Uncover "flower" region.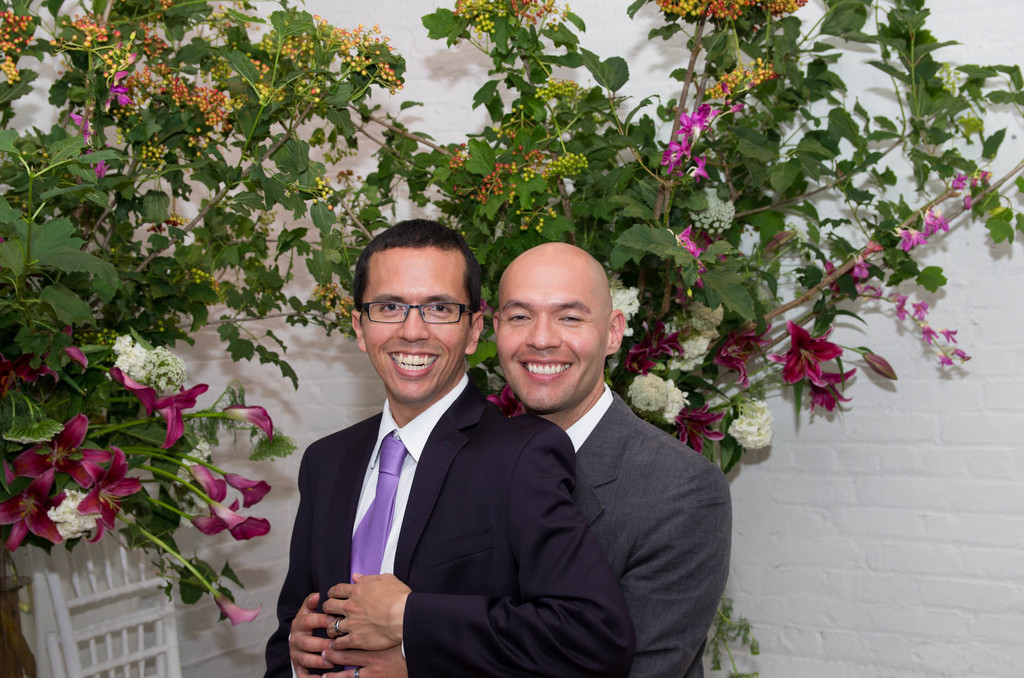
Uncovered: BBox(672, 104, 701, 134).
